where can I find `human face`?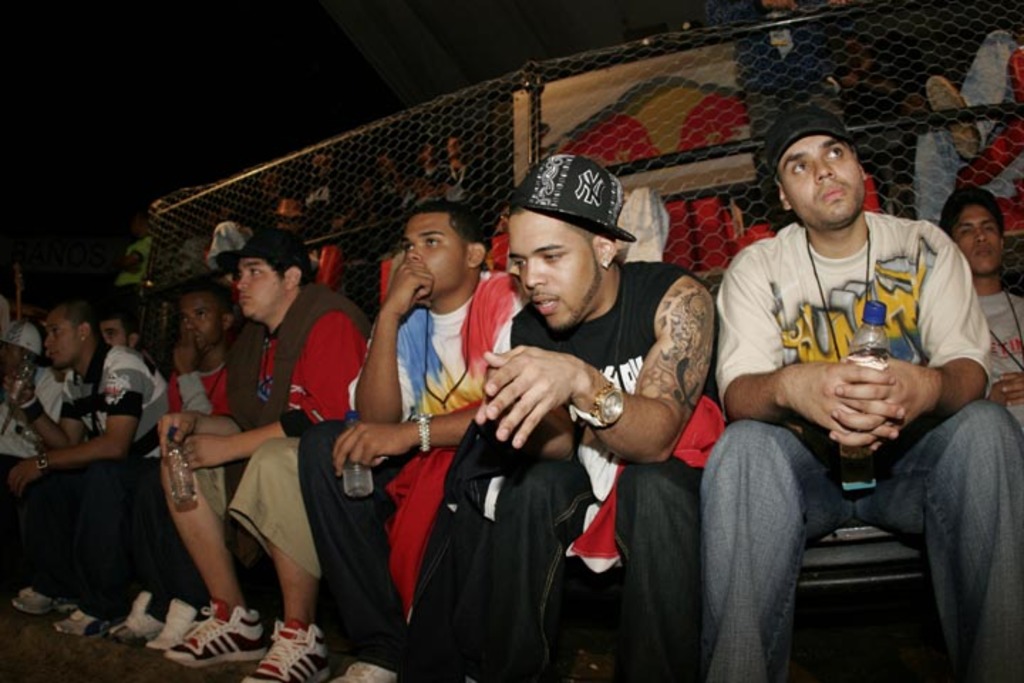
You can find it at x1=506 y1=201 x2=597 y2=330.
